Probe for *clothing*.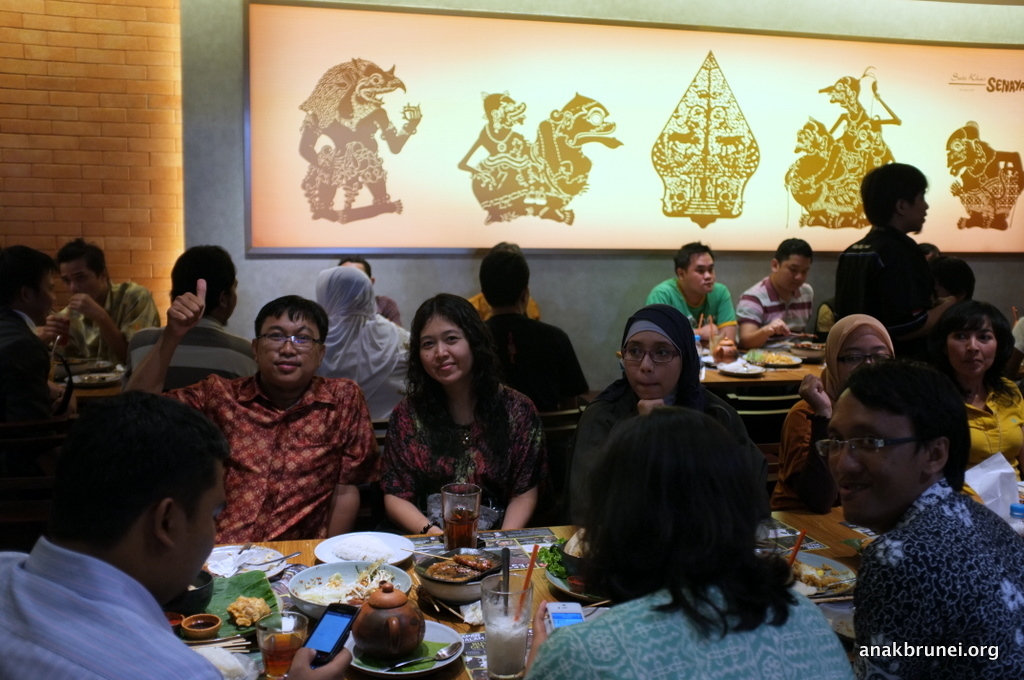
Probe result: BBox(959, 372, 1023, 473).
